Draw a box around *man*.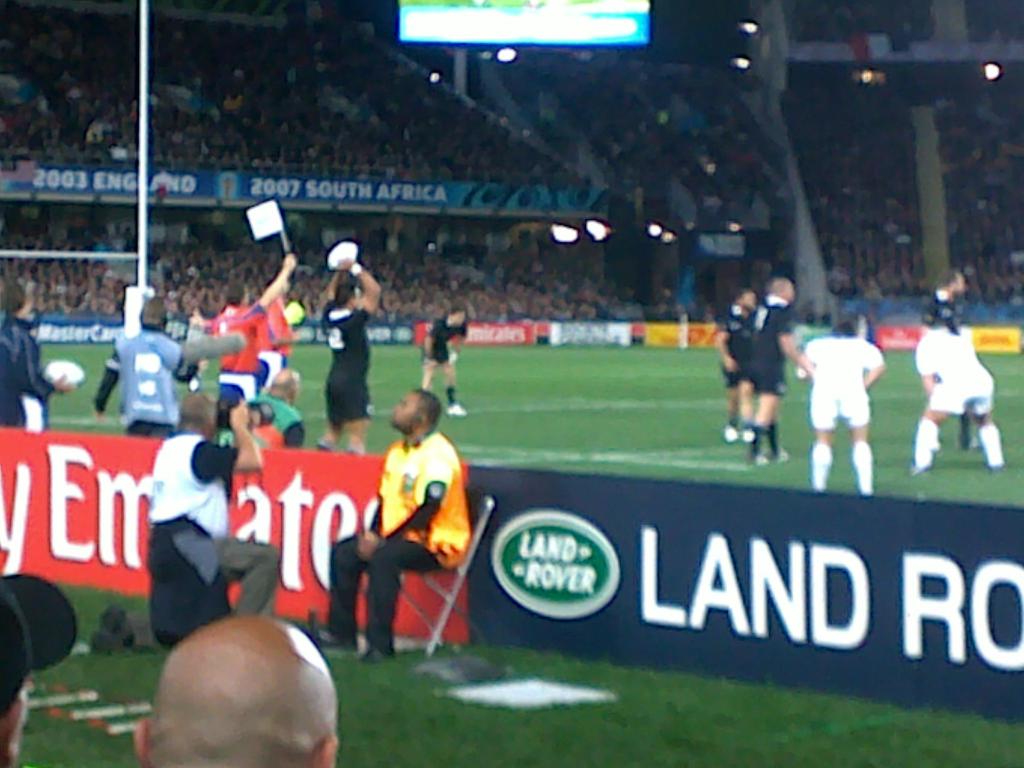
locate(792, 323, 883, 495).
